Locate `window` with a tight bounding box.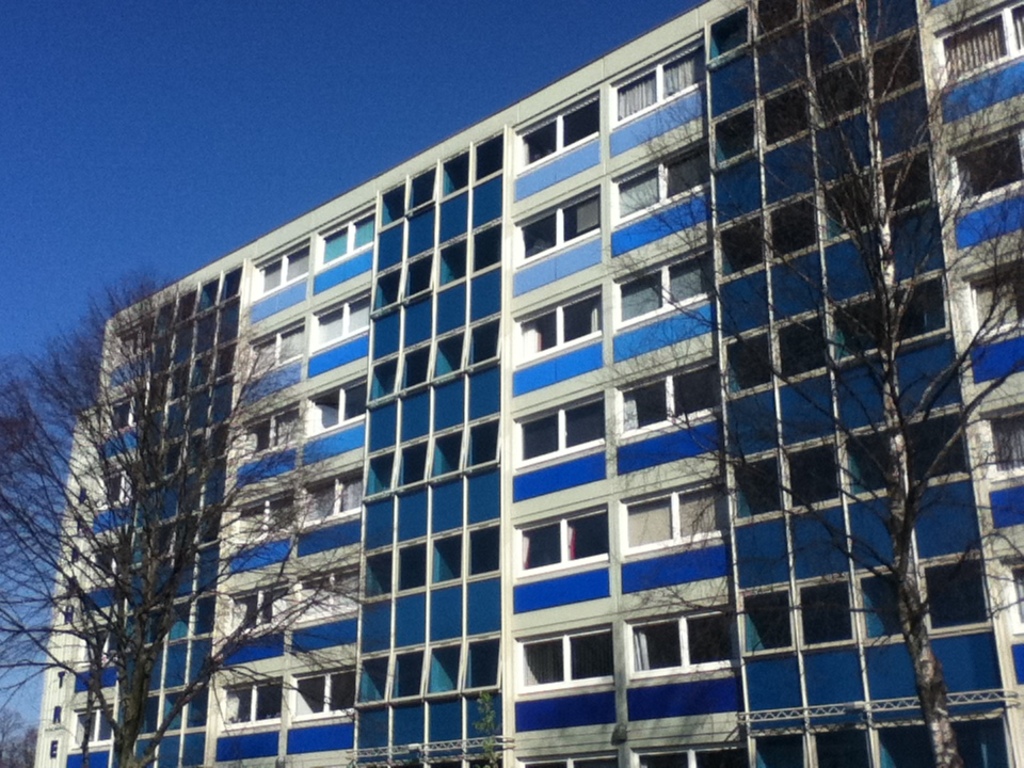
<box>95,462,130,512</box>.
